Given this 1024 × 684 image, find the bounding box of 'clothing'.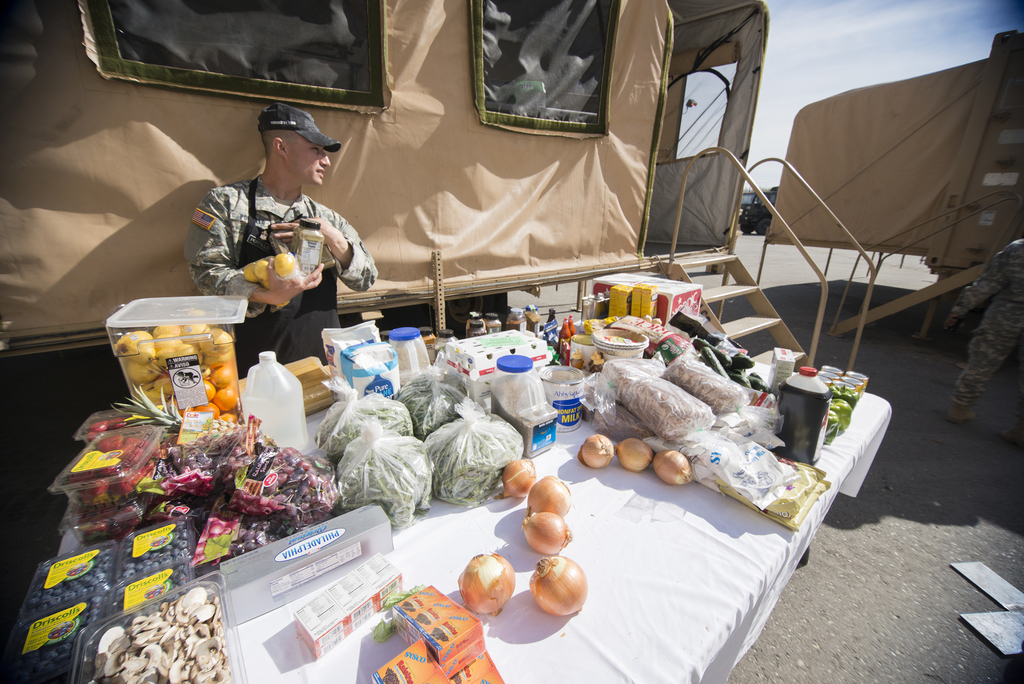
177:175:379:376.
